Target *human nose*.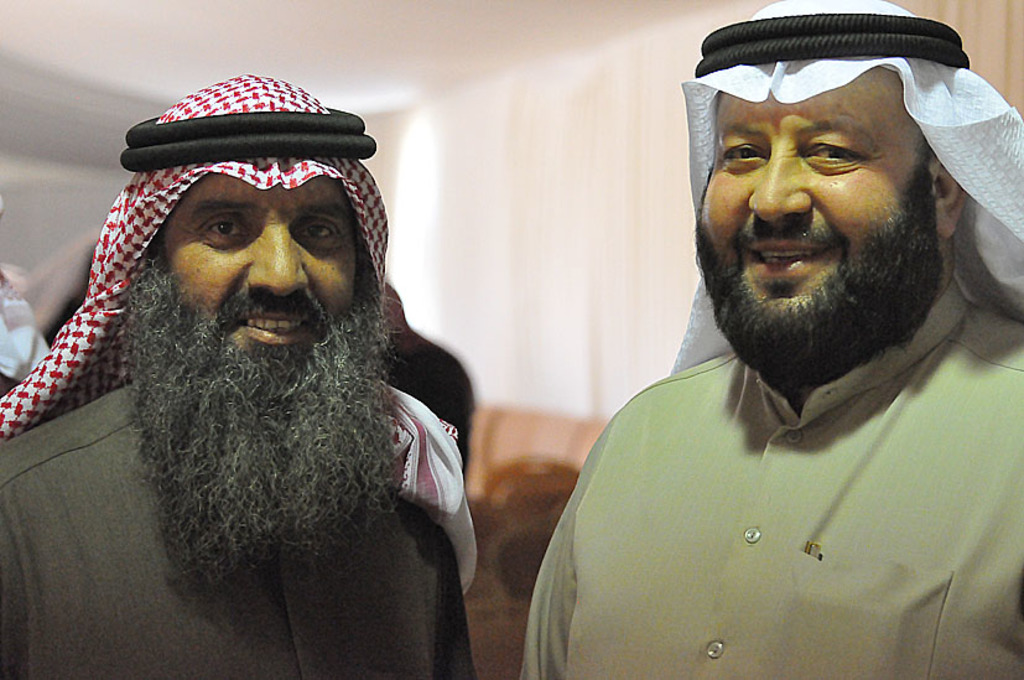
Target region: l=223, t=223, r=298, b=300.
